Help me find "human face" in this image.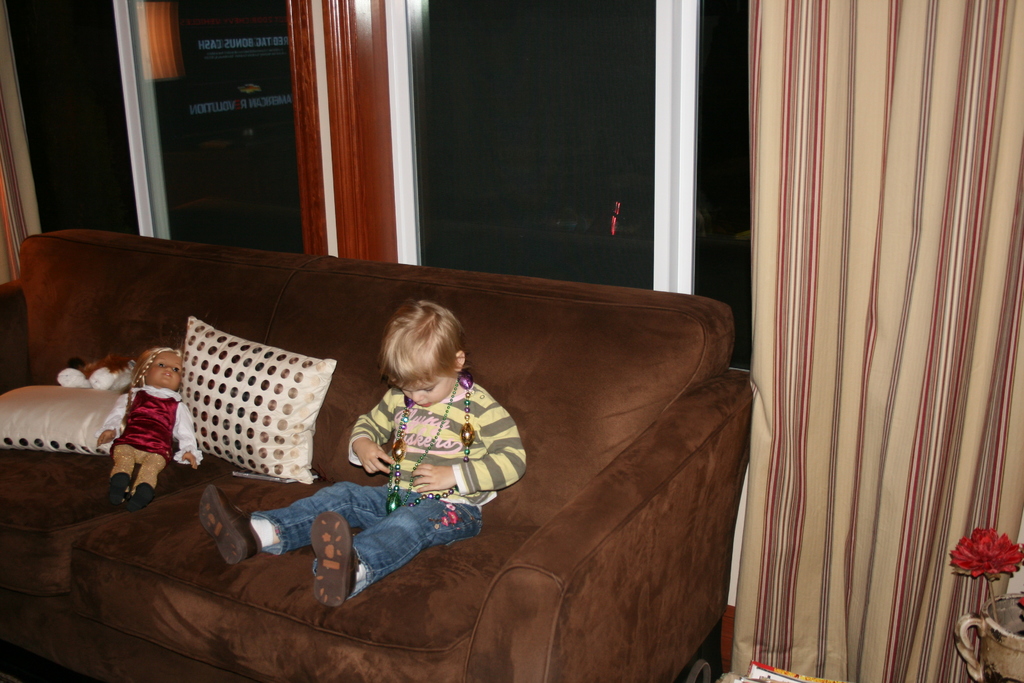
Found it: bbox(153, 354, 178, 383).
